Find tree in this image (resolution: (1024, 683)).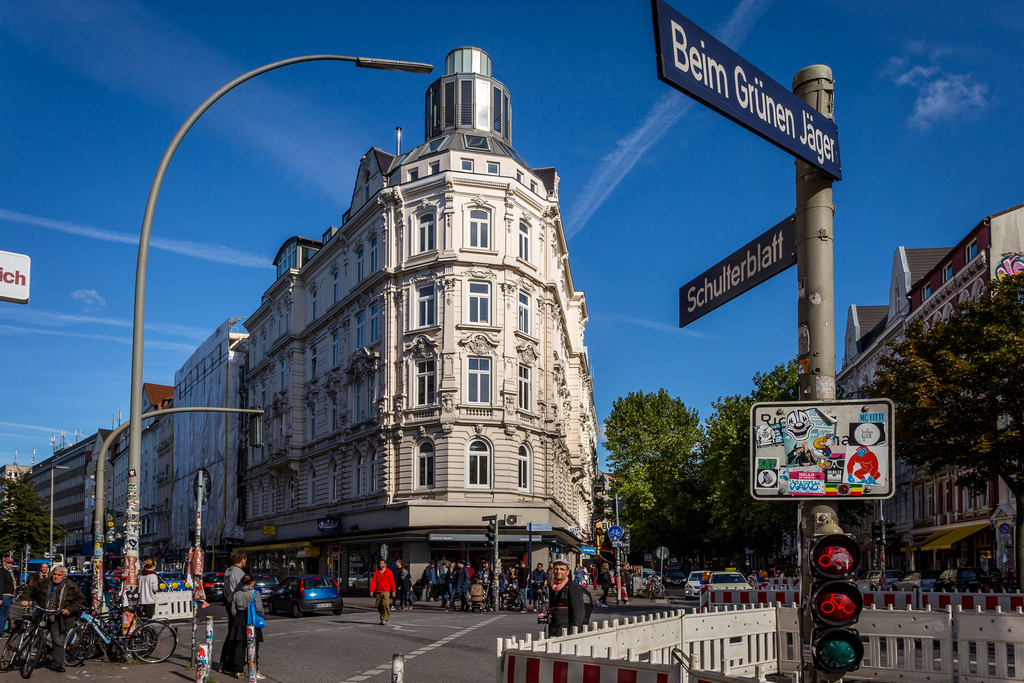
region(696, 363, 810, 530).
